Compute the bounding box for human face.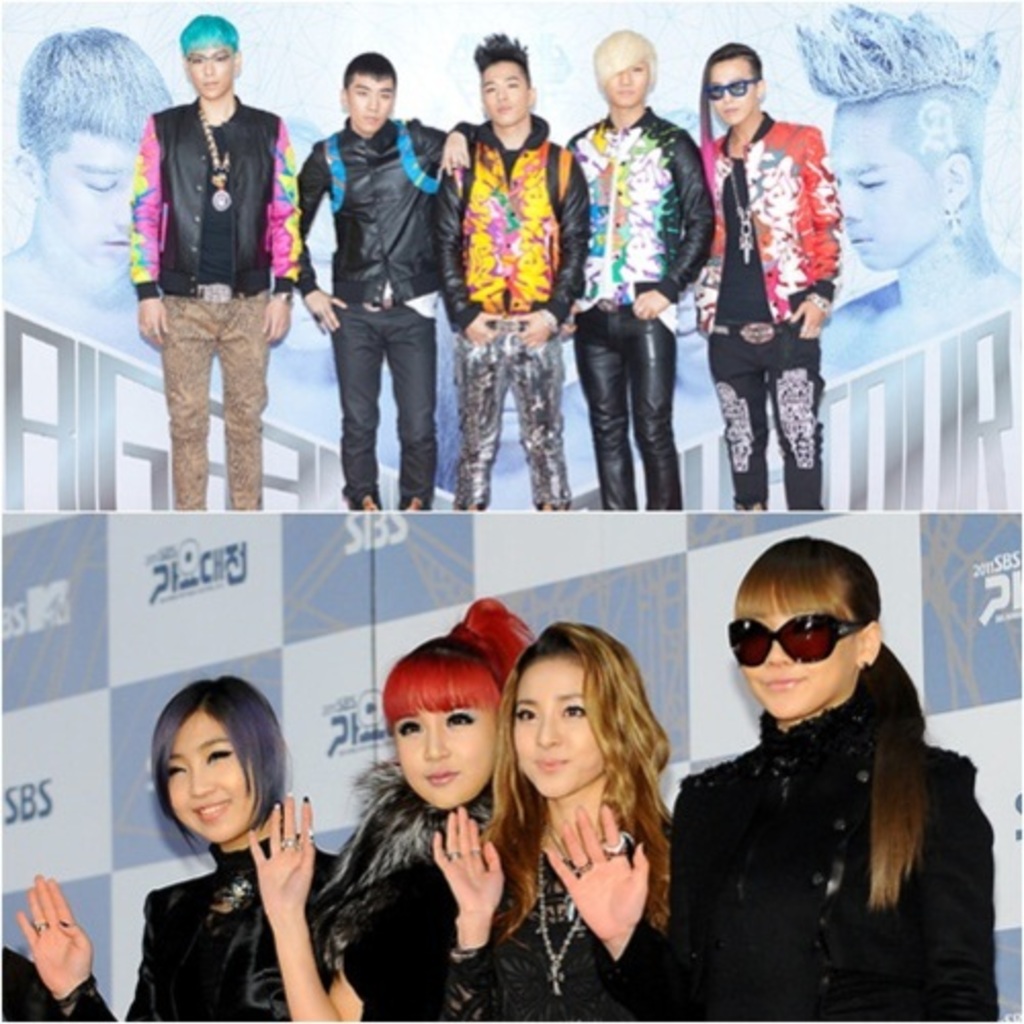
(829,102,946,272).
